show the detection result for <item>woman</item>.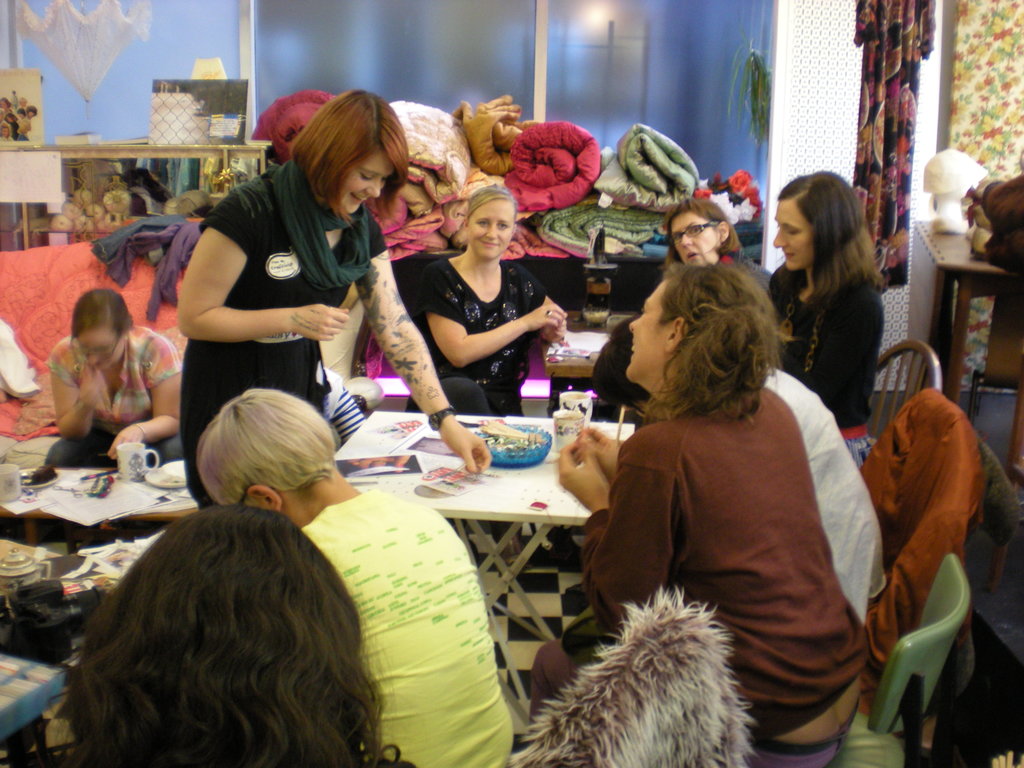
61:499:412:767.
